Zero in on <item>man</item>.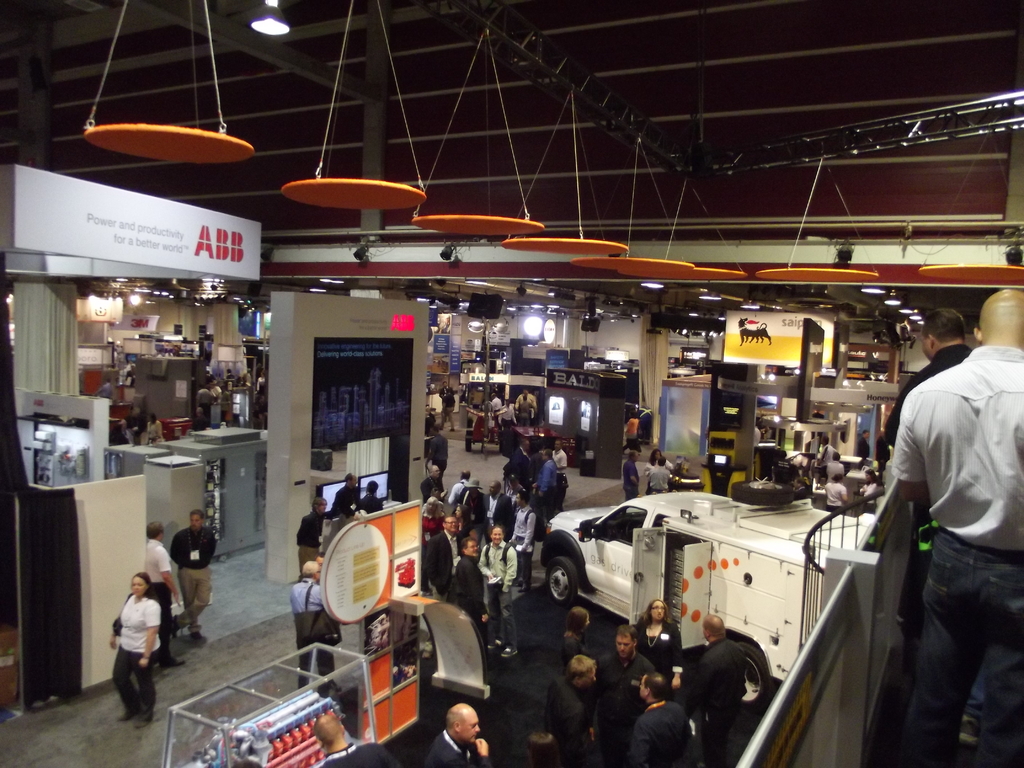
Zeroed in: <bbox>320, 712, 399, 767</bbox>.
